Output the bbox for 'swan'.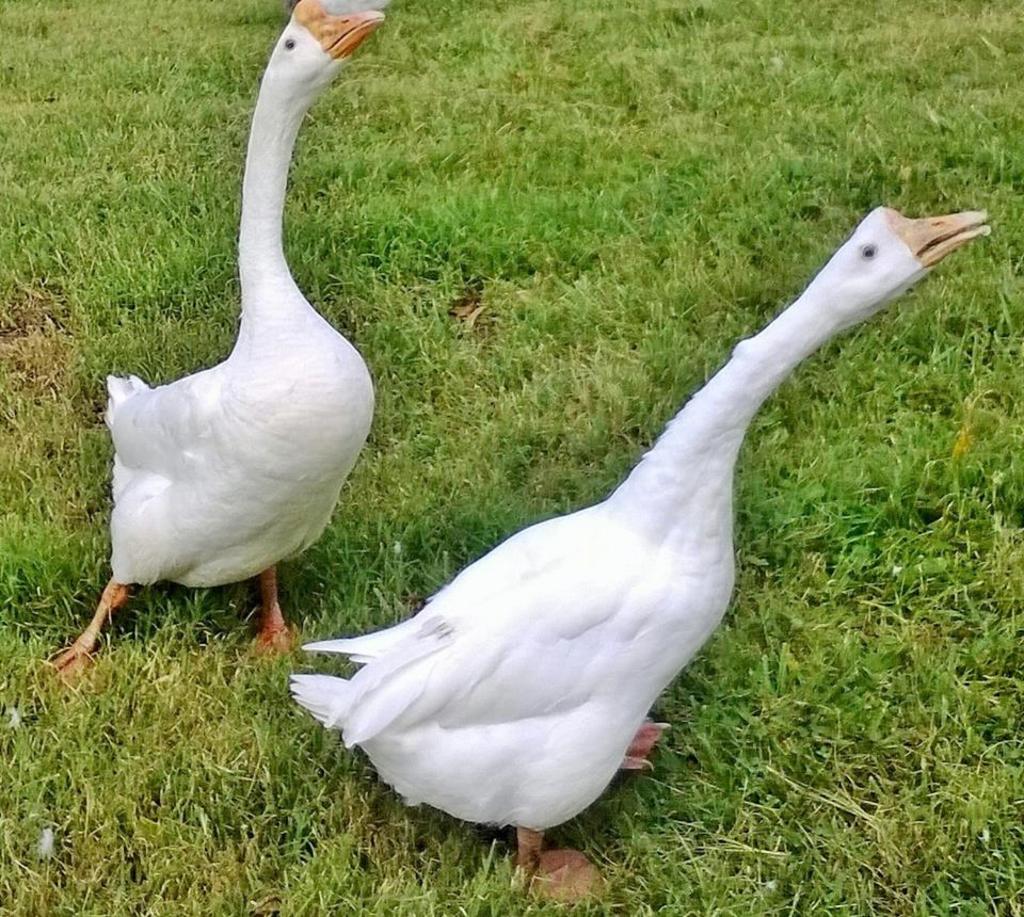
(left=67, top=0, right=383, bottom=701).
